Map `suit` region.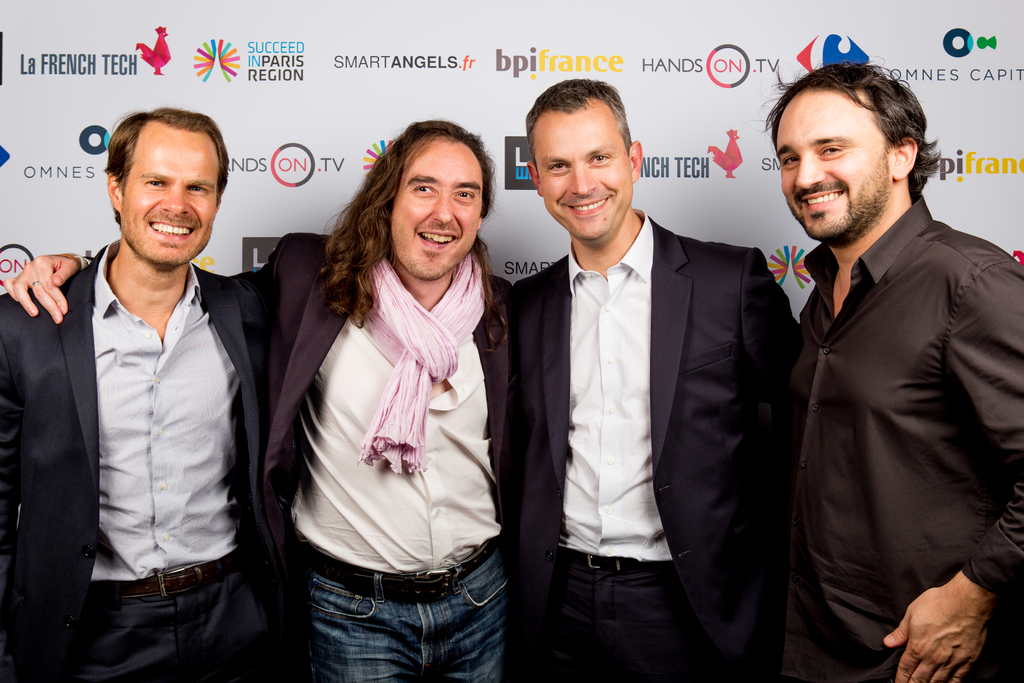
Mapped to pyautogui.locateOnScreen(520, 97, 794, 682).
